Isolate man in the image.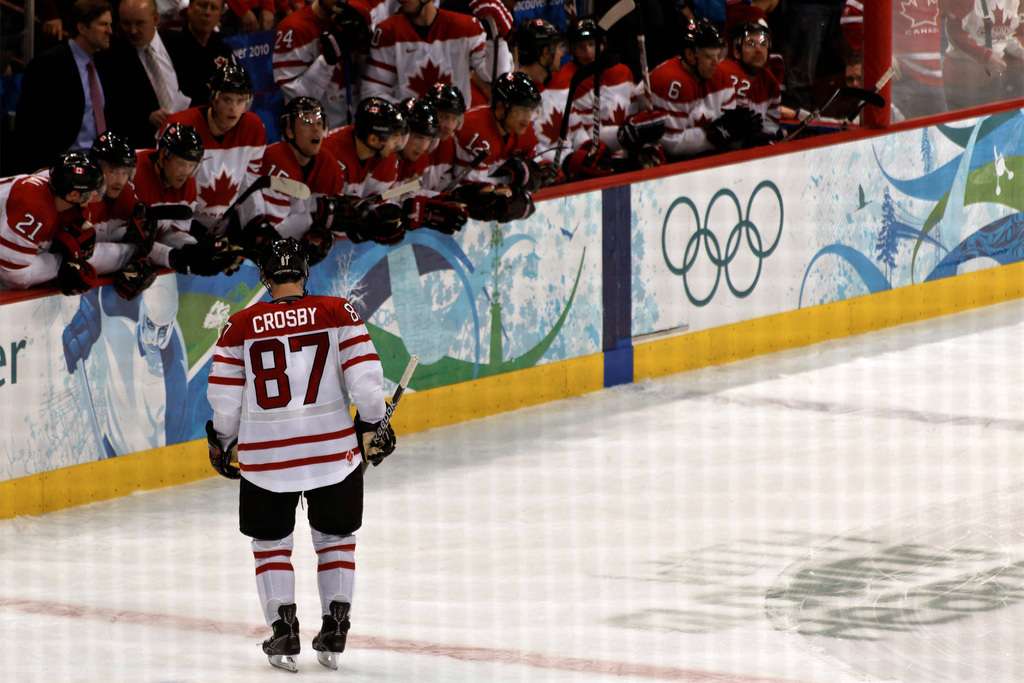
Isolated region: rect(838, 0, 945, 125).
